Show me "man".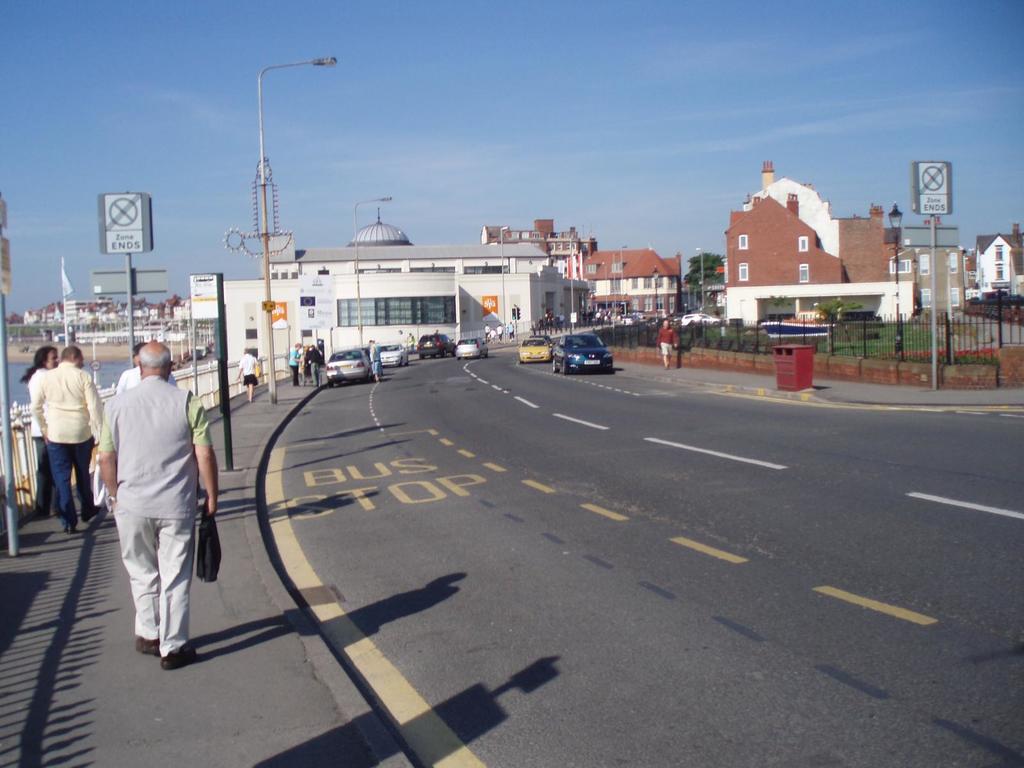
"man" is here: x1=559 y1=314 x2=568 y2=327.
